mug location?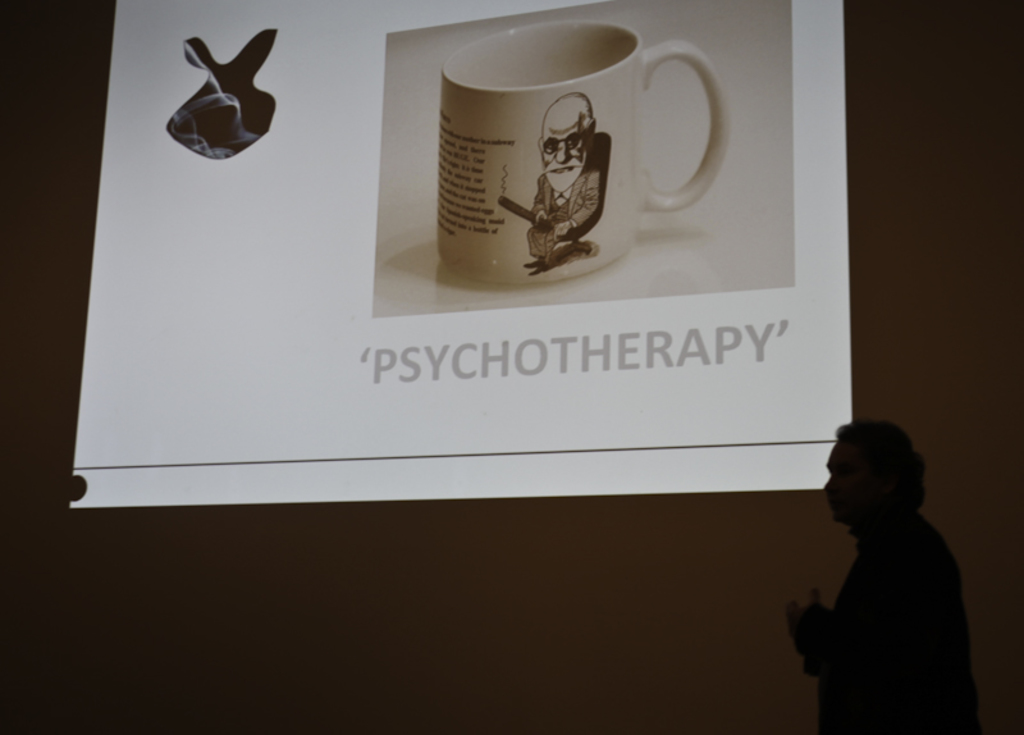
box=[438, 19, 726, 284]
